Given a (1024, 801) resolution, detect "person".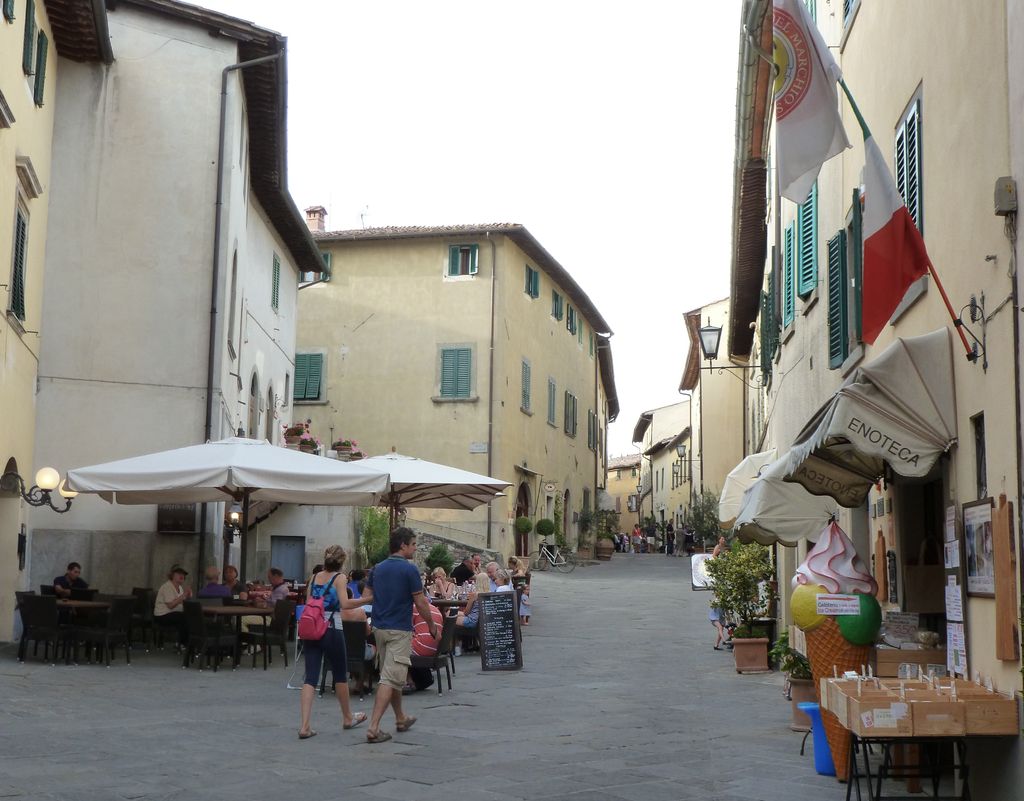
<region>224, 564, 250, 602</region>.
